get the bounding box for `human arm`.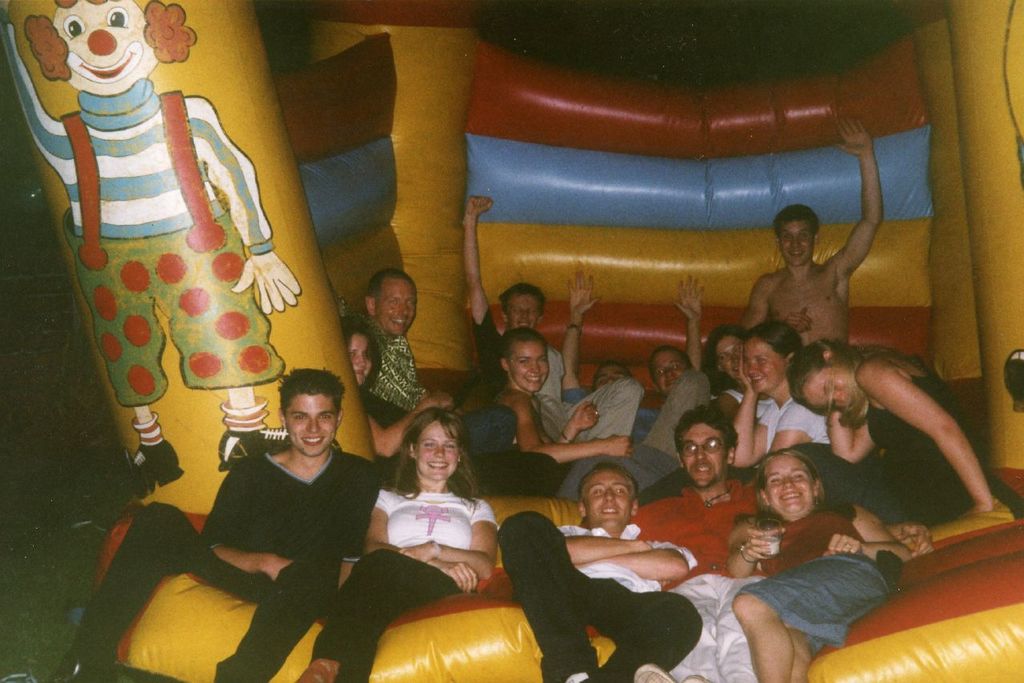
locate(564, 533, 657, 565).
